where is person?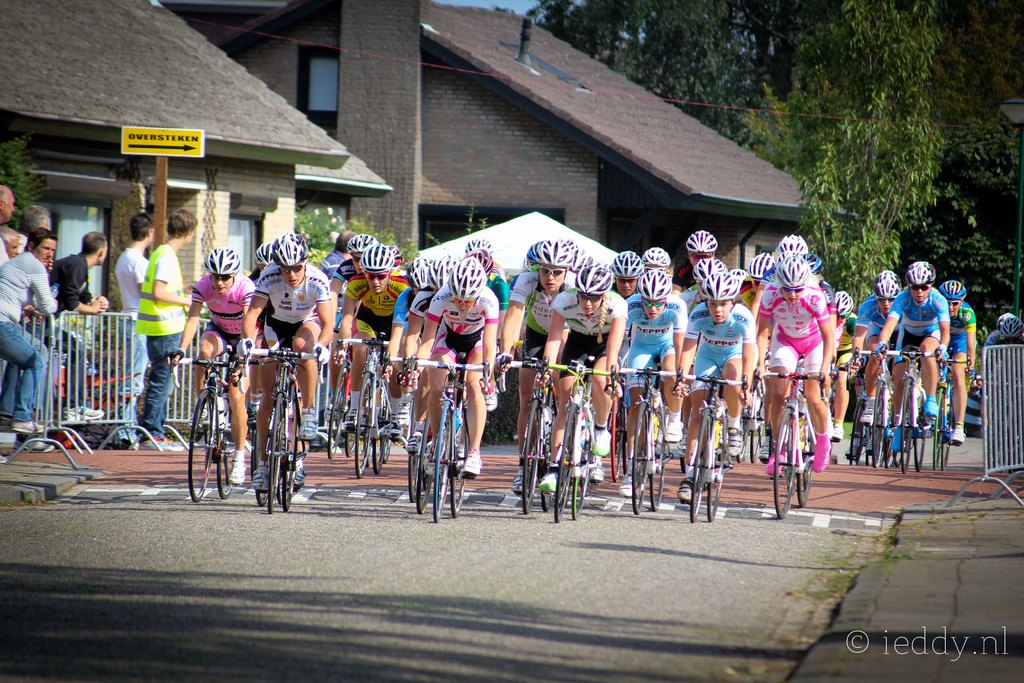
pyautogui.locateOnScreen(415, 287, 500, 472).
